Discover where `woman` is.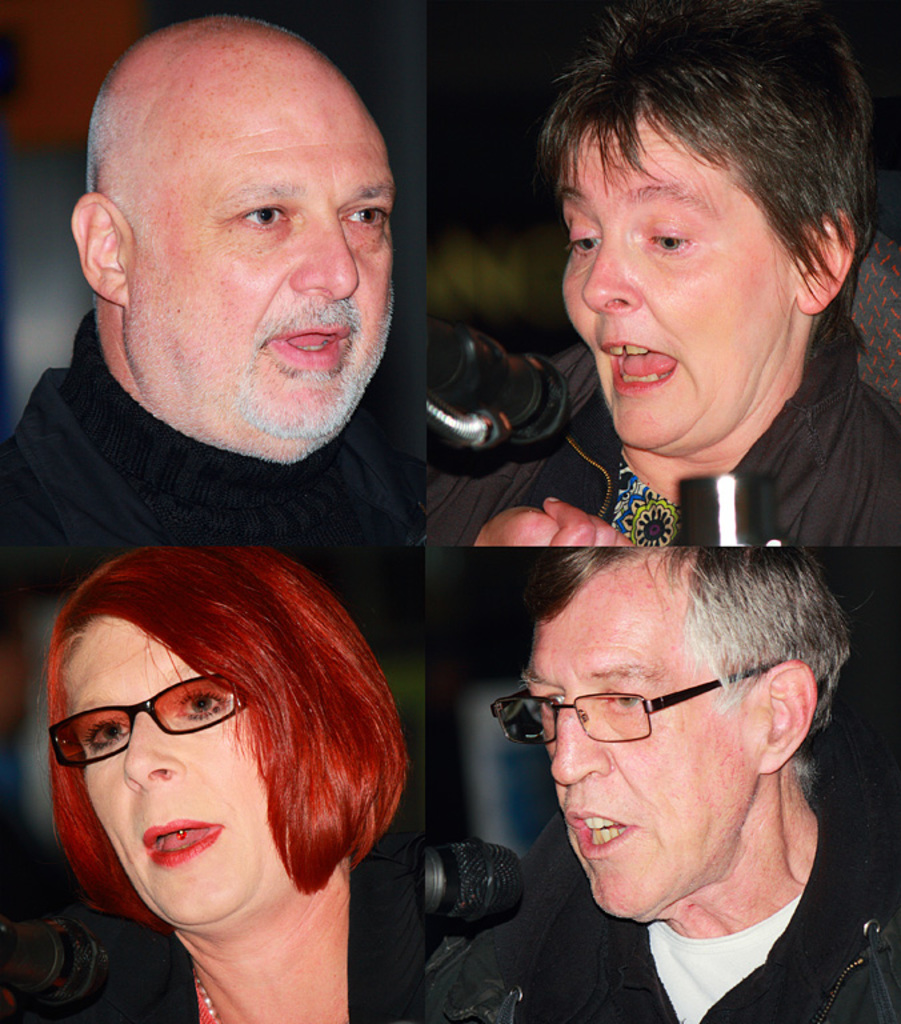
Discovered at select_region(437, 7, 900, 552).
